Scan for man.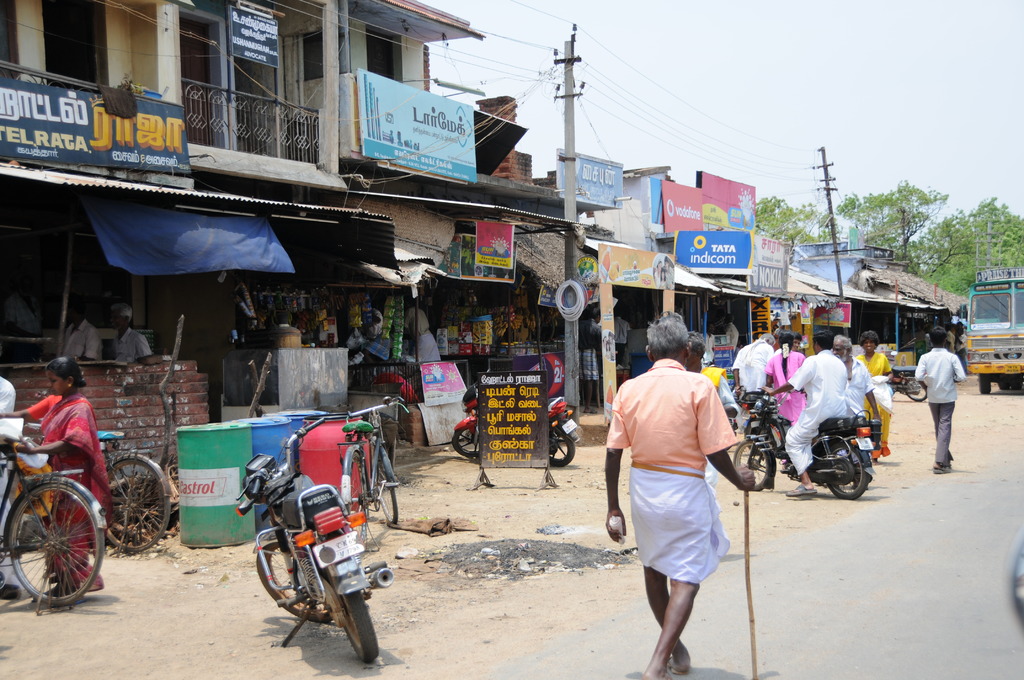
Scan result: 828,339,882,435.
